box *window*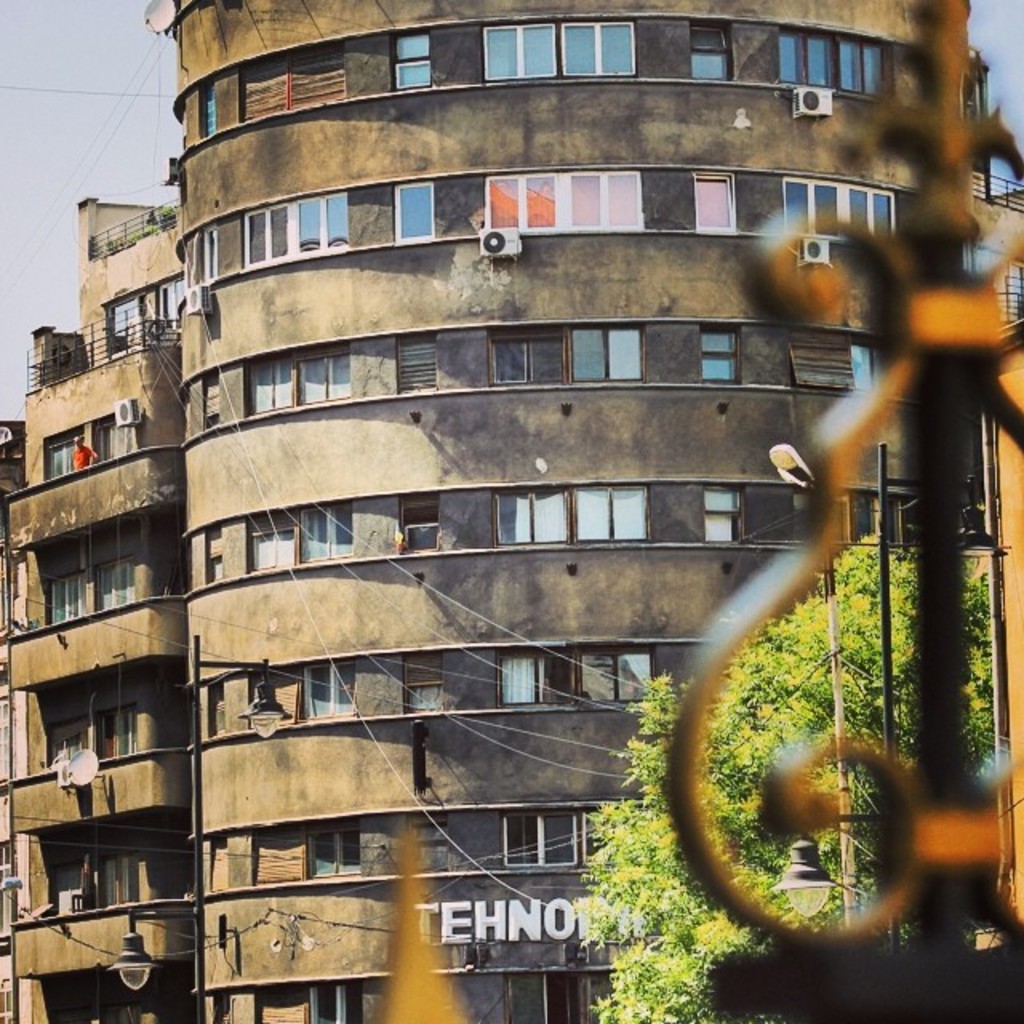
<box>480,166,558,232</box>
